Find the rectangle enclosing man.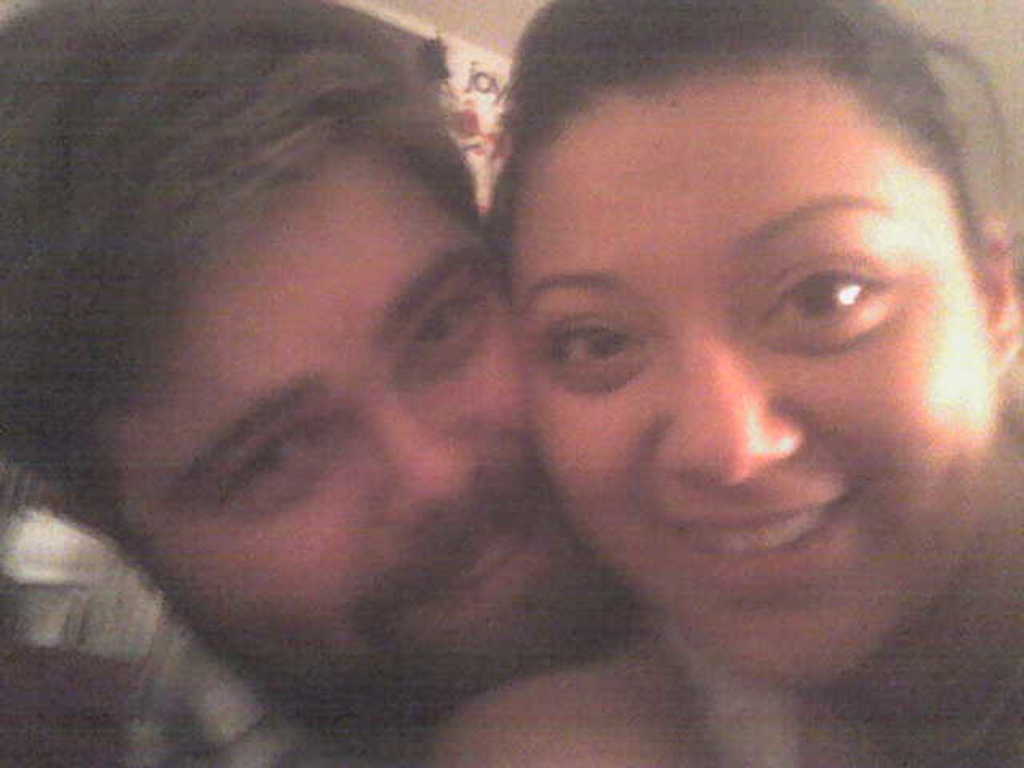
(x1=0, y1=0, x2=661, y2=766).
